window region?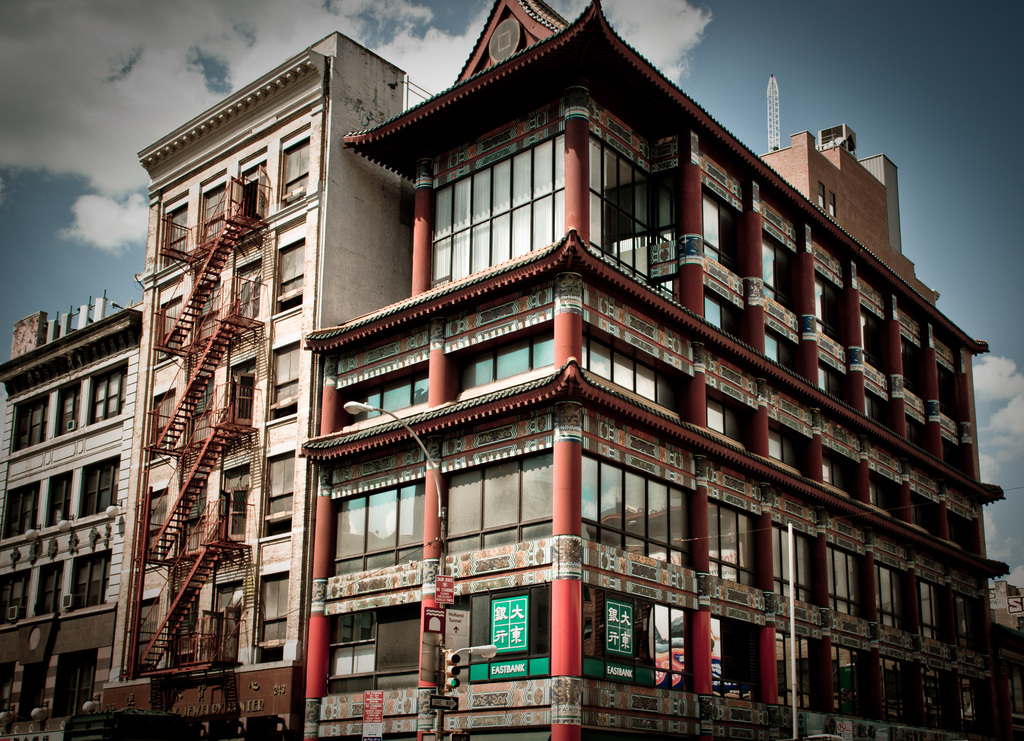
<region>761, 225, 797, 309</region>
